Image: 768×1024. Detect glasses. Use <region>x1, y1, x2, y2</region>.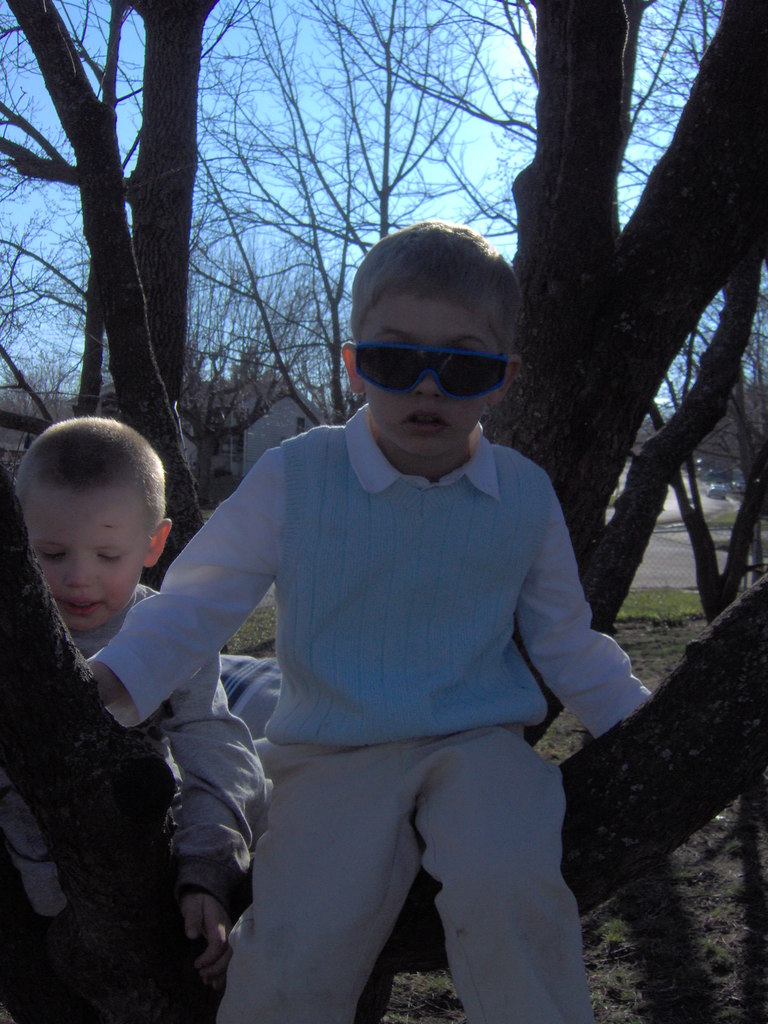
<region>351, 324, 522, 395</region>.
